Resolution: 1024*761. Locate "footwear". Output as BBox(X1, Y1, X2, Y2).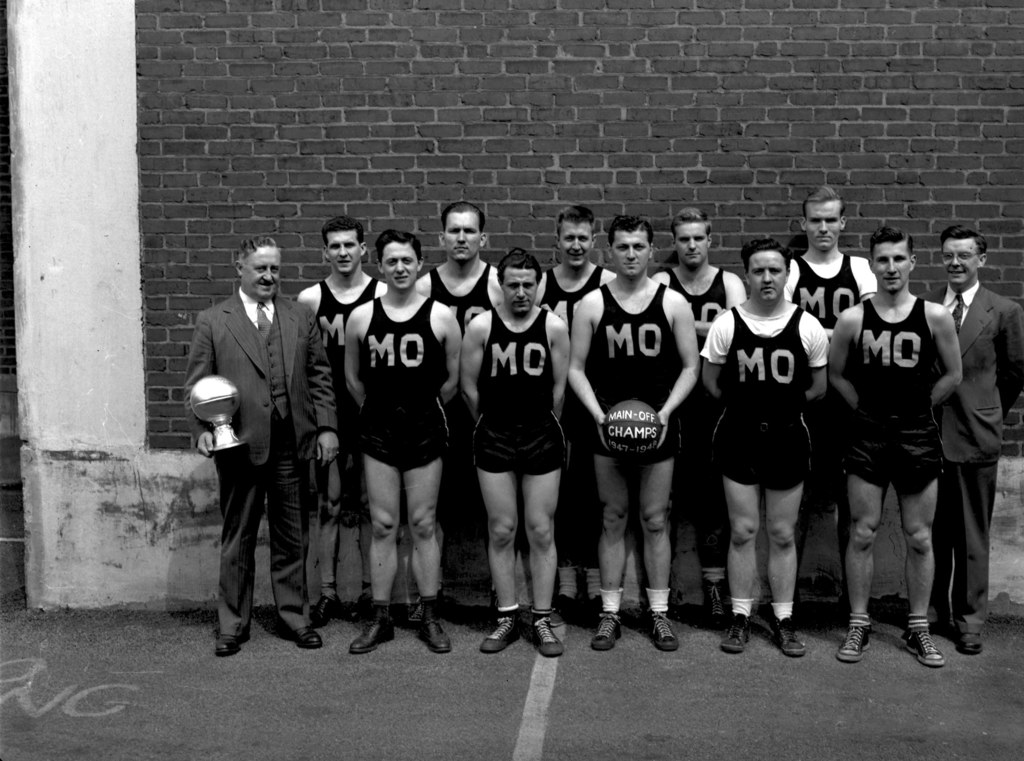
BBox(534, 617, 564, 661).
